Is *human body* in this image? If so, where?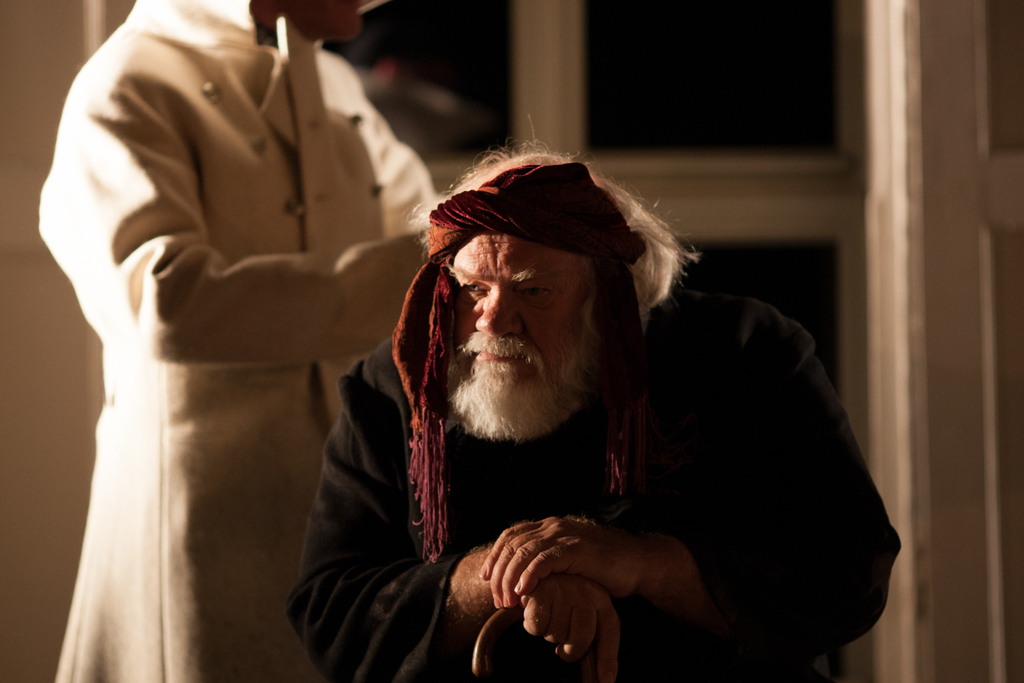
Yes, at (61, 0, 492, 673).
